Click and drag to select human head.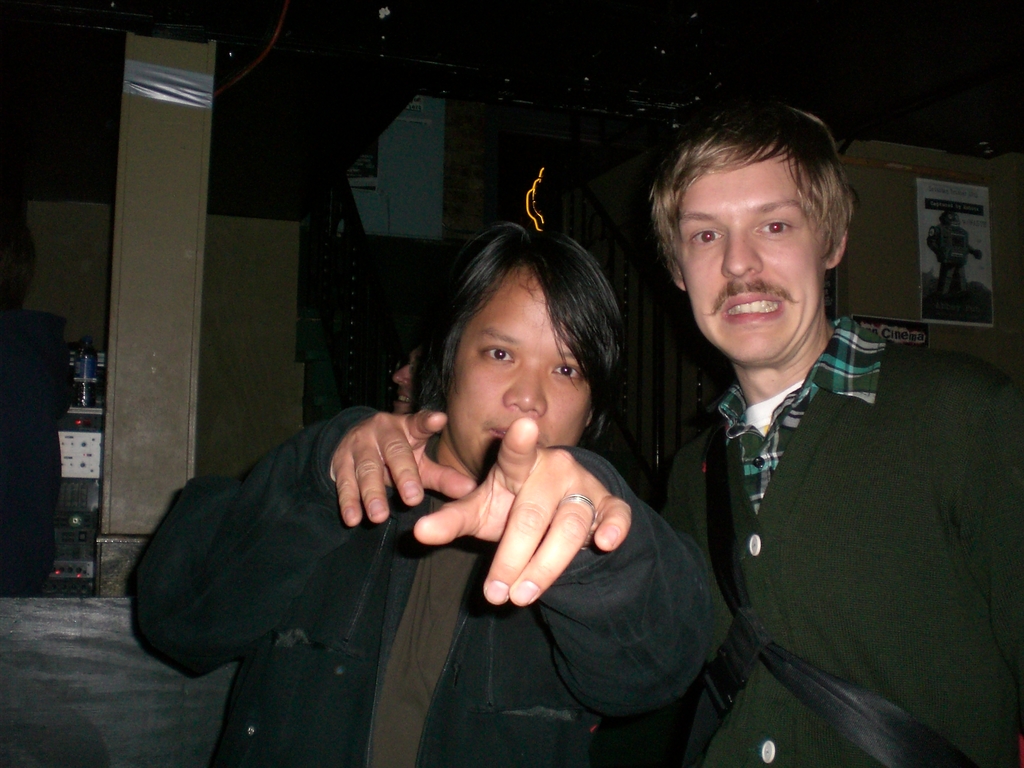
Selection: Rect(385, 215, 639, 466).
